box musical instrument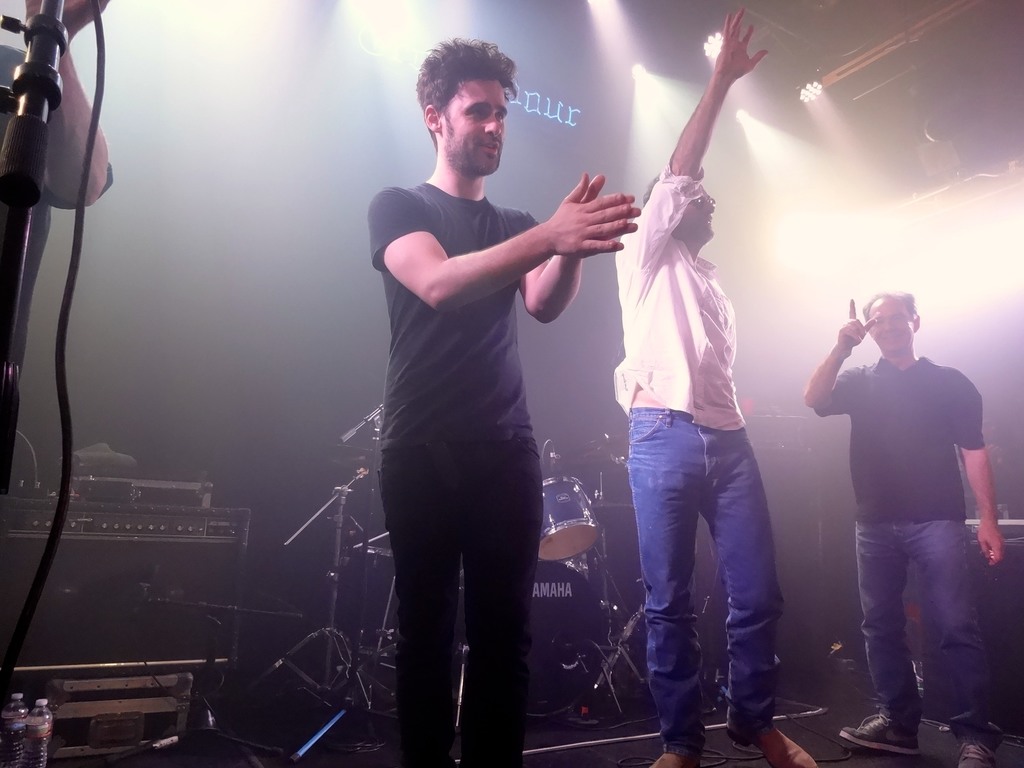
bbox(540, 471, 602, 563)
